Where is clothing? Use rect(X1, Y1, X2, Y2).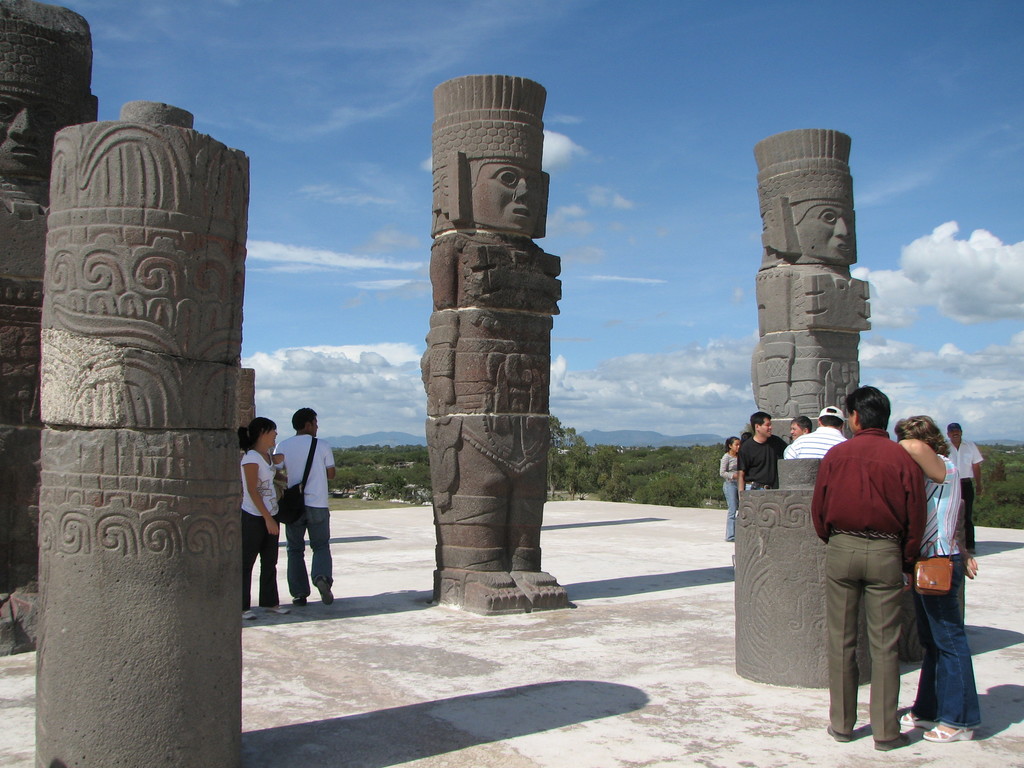
rect(905, 441, 989, 728).
